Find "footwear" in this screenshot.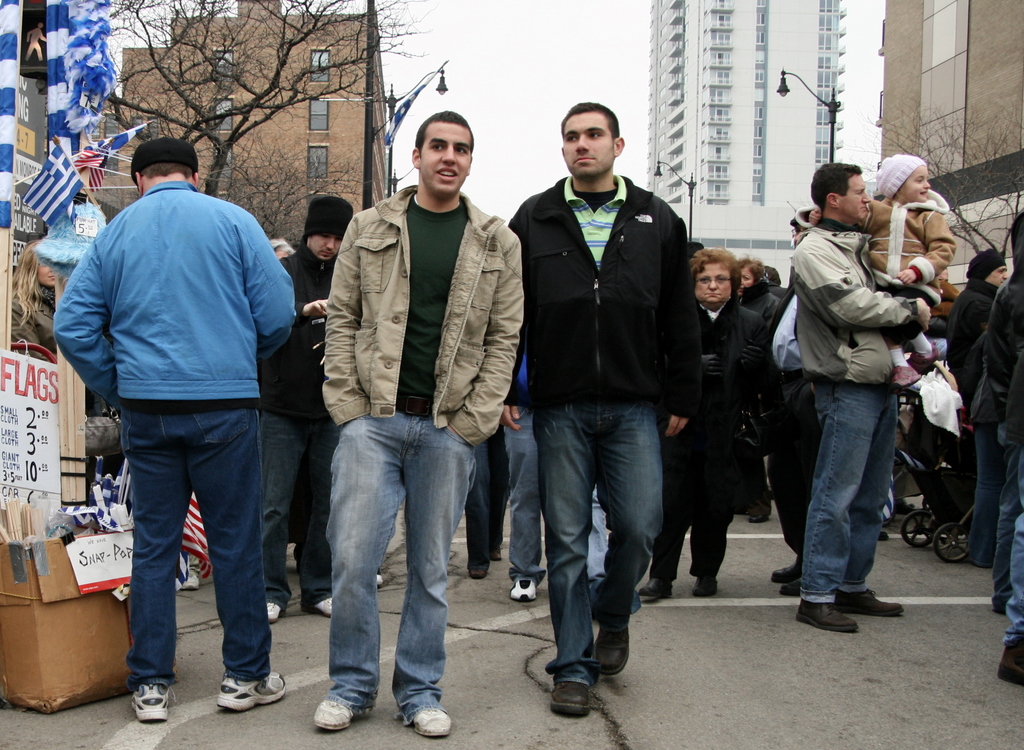
The bounding box for "footwear" is <bbox>131, 686, 177, 719</bbox>.
